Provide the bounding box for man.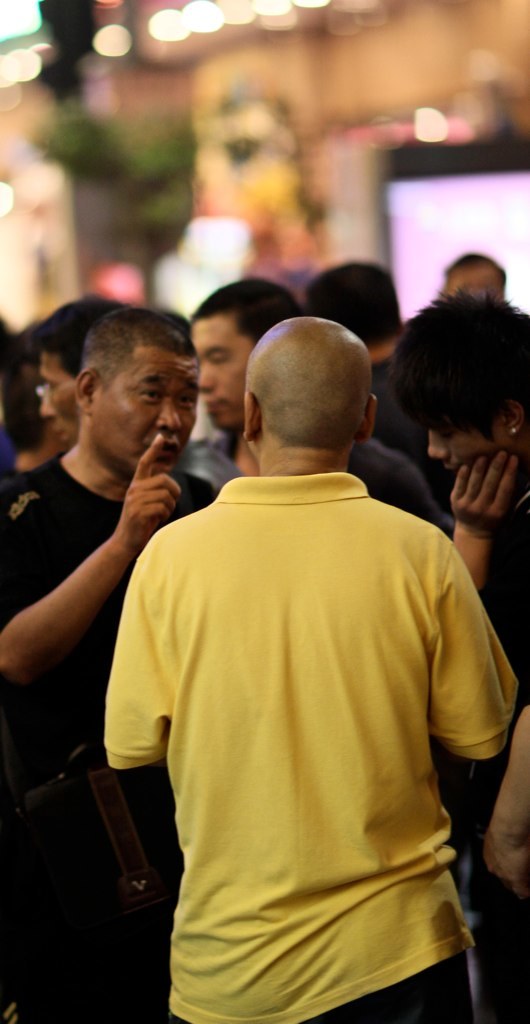
rect(295, 260, 430, 491).
